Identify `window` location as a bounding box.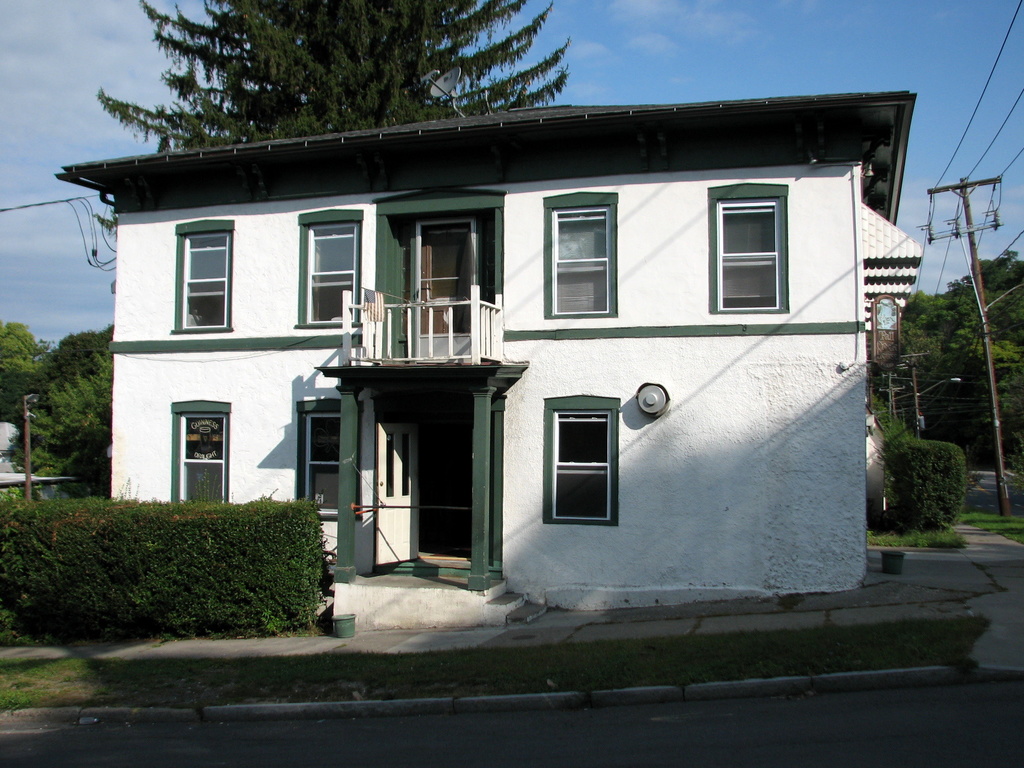
locate(174, 213, 236, 335).
